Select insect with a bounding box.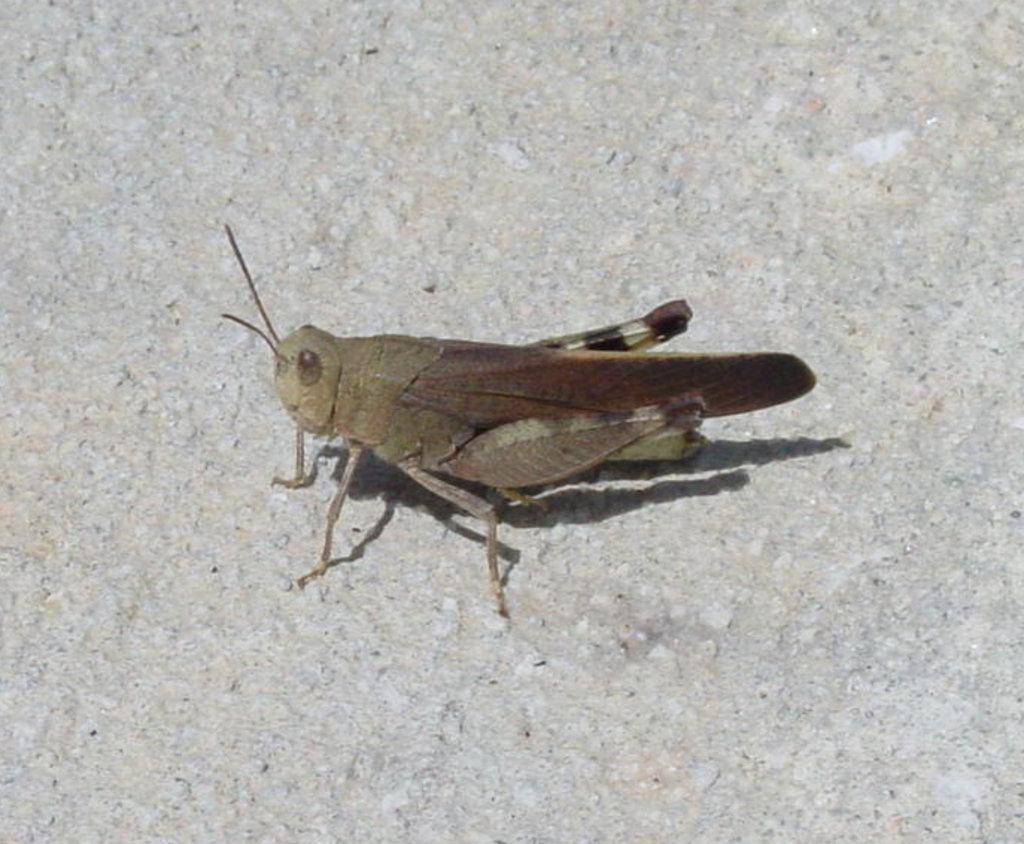
{"x1": 218, "y1": 224, "x2": 821, "y2": 611}.
